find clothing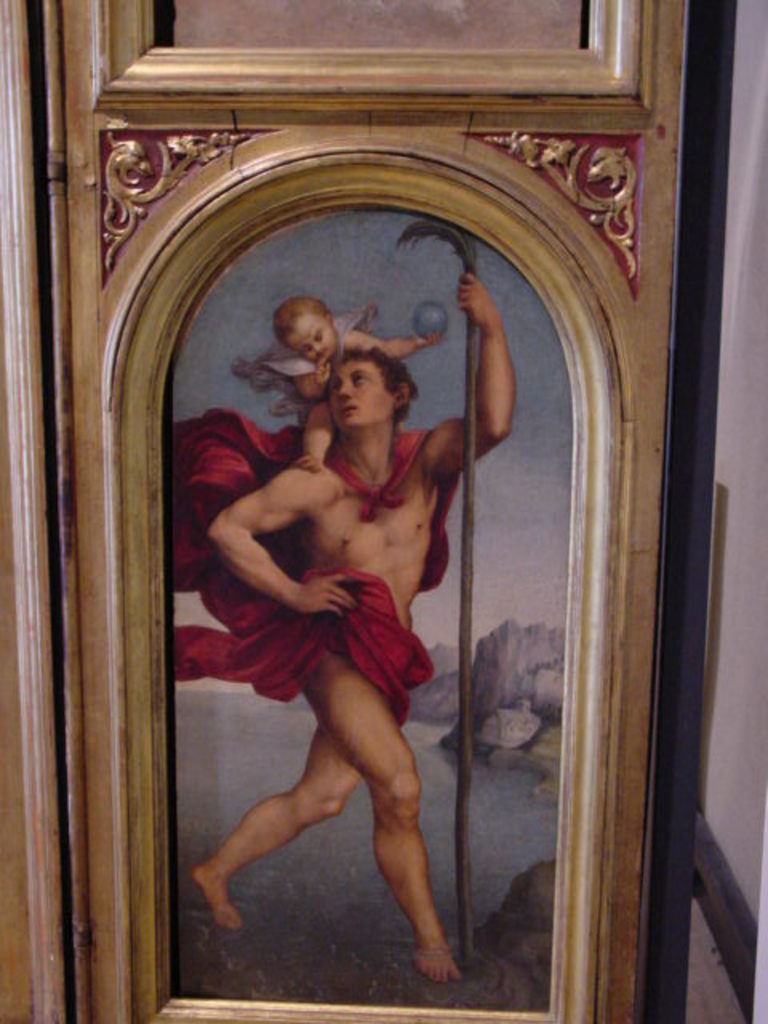
[x1=235, y1=302, x2=379, y2=398]
